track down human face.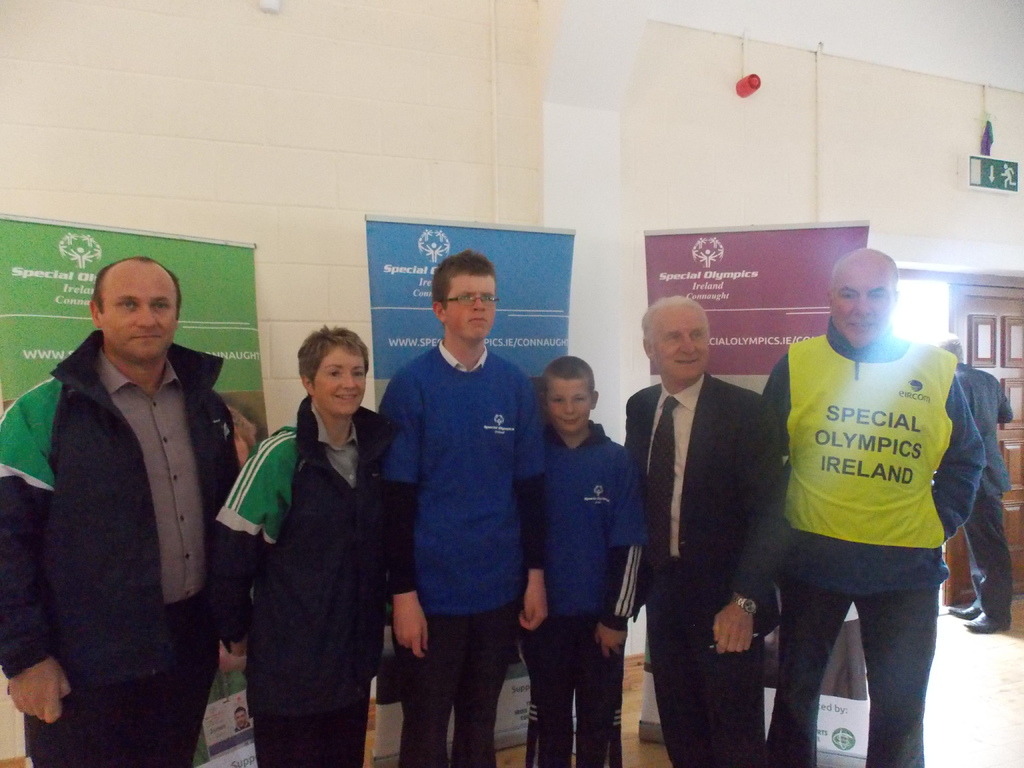
Tracked to 445,271,494,340.
